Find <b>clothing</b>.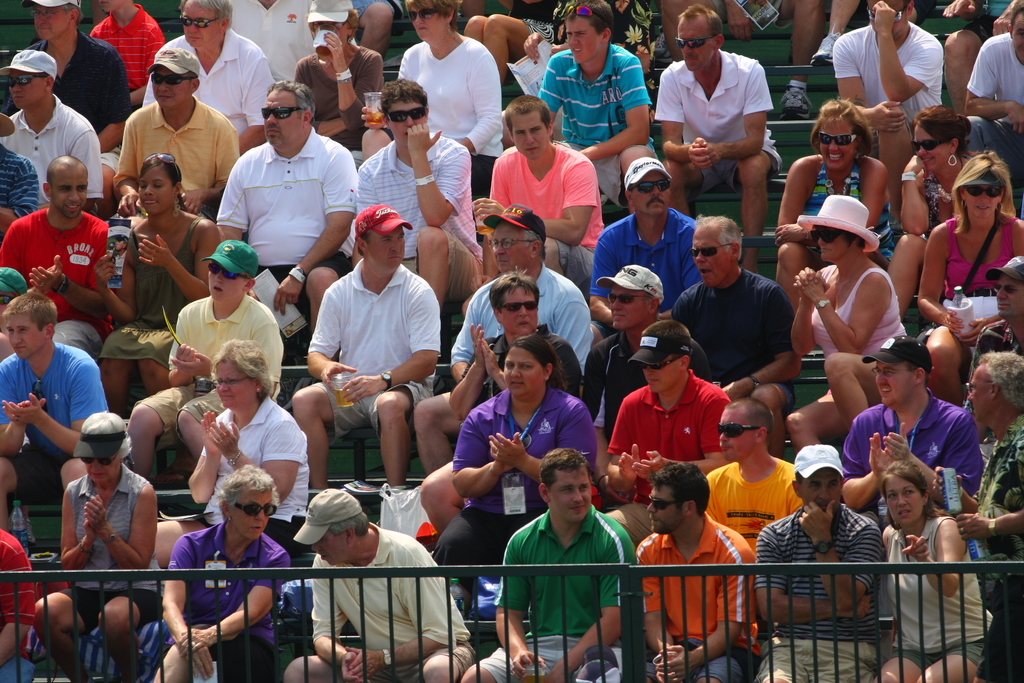
box=[771, 151, 913, 278].
